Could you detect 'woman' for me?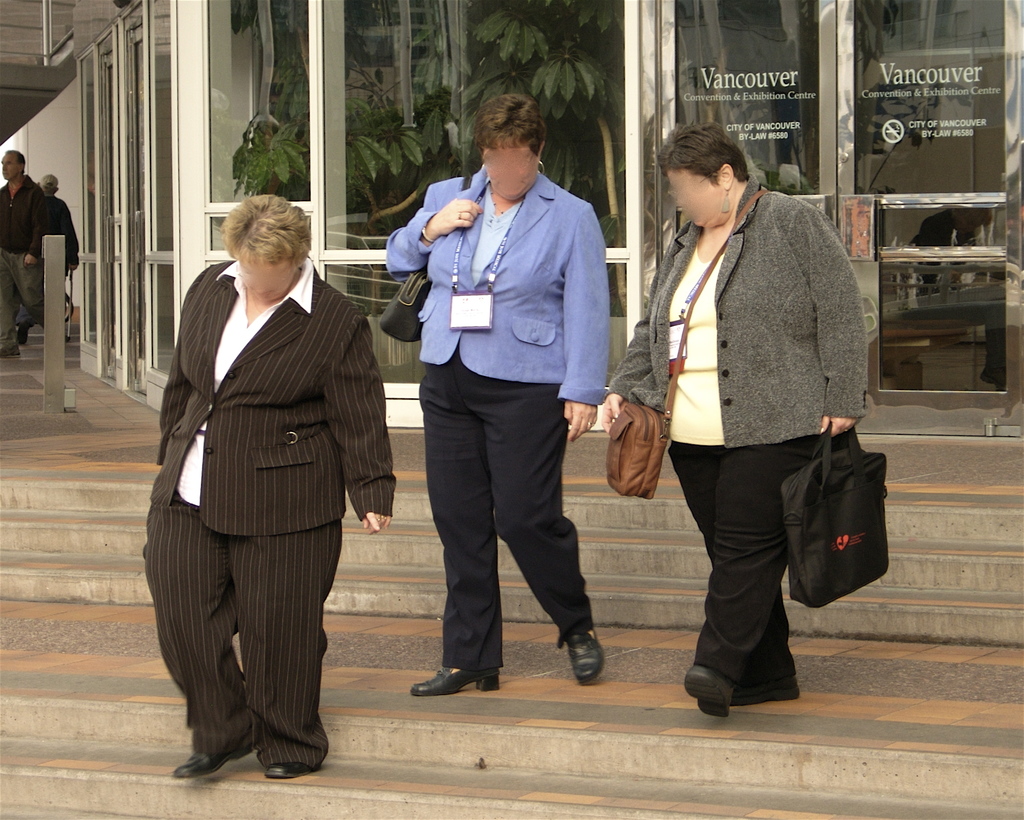
Detection result: <region>604, 127, 875, 725</region>.
